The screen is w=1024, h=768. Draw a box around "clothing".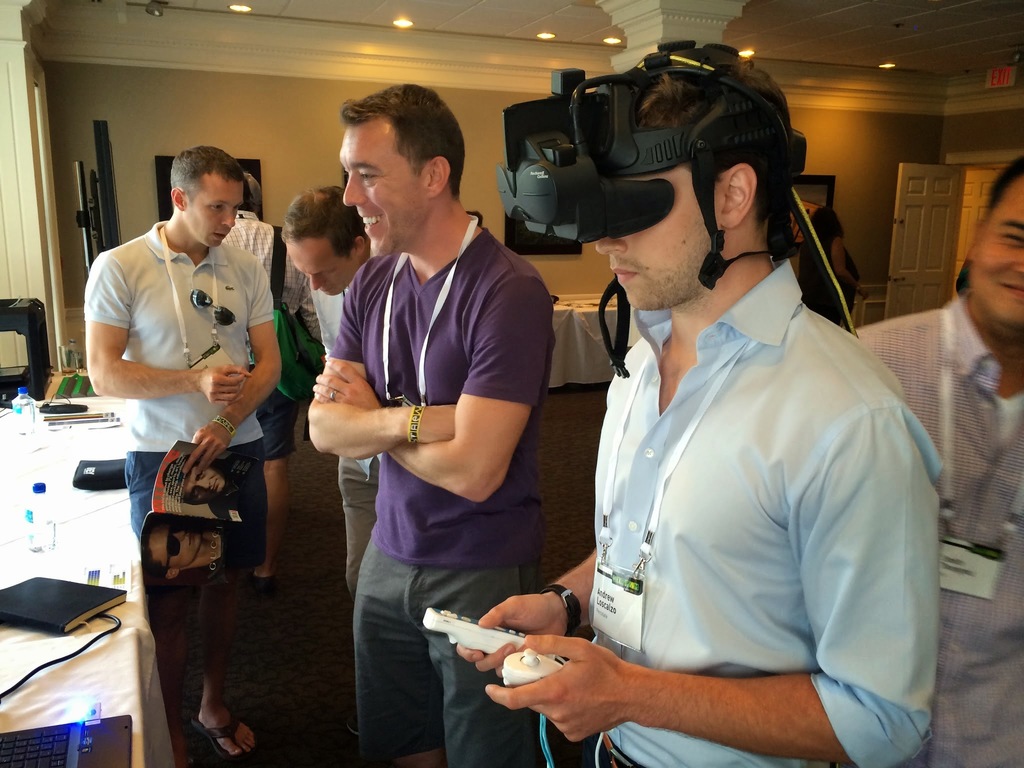
317 280 381 581.
